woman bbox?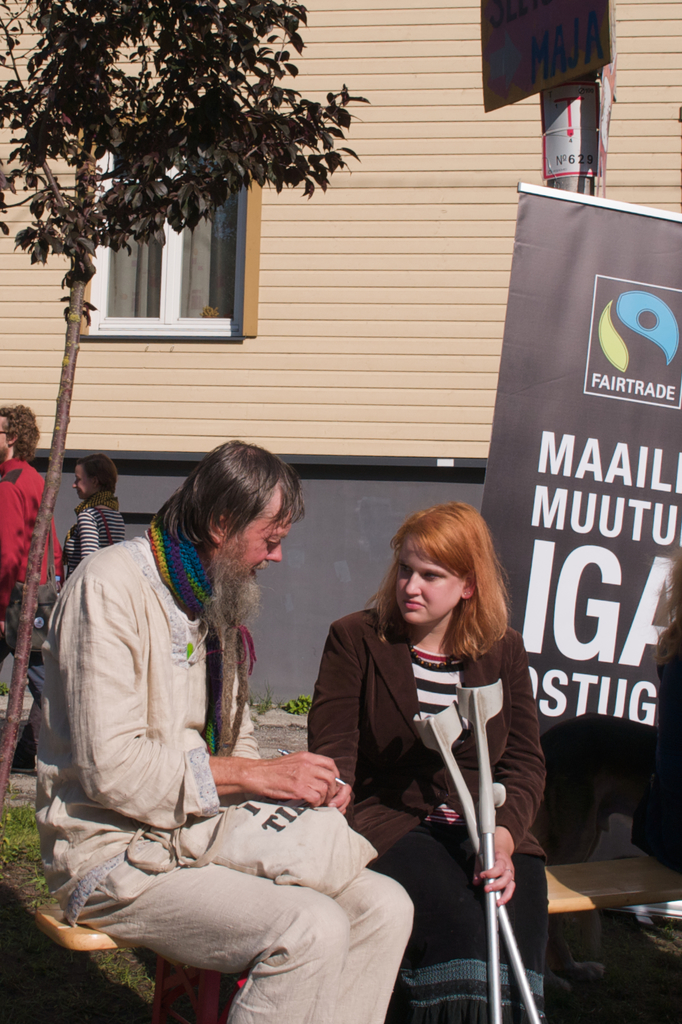
select_region(62, 450, 127, 569)
